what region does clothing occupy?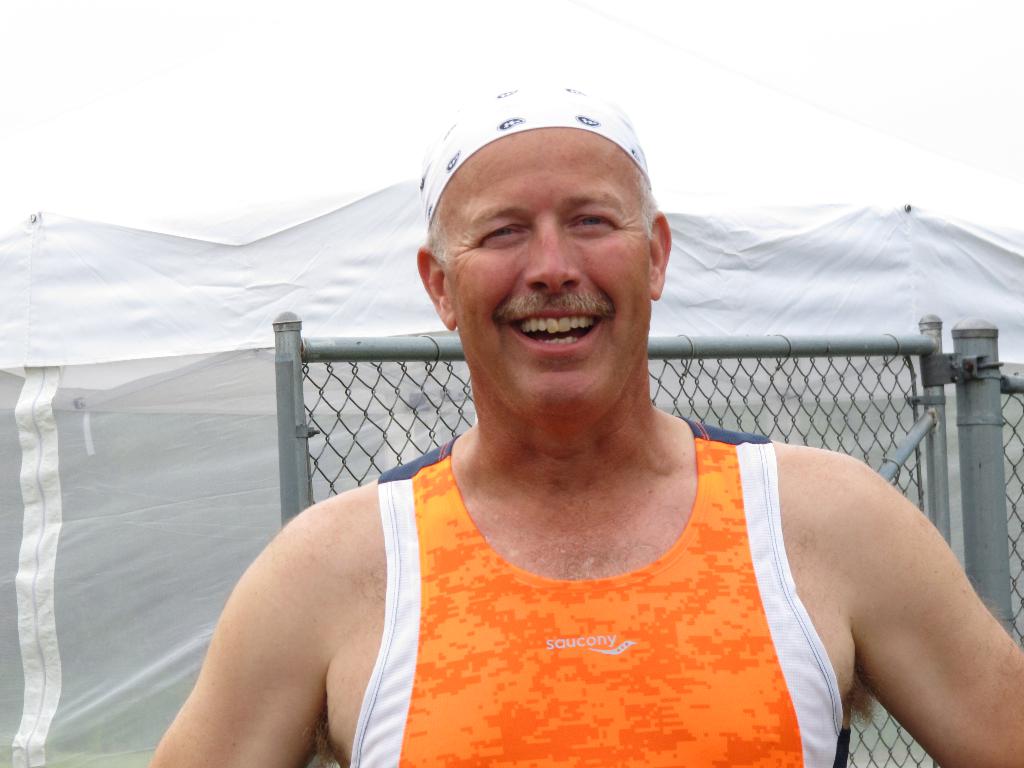
bbox(352, 413, 852, 767).
